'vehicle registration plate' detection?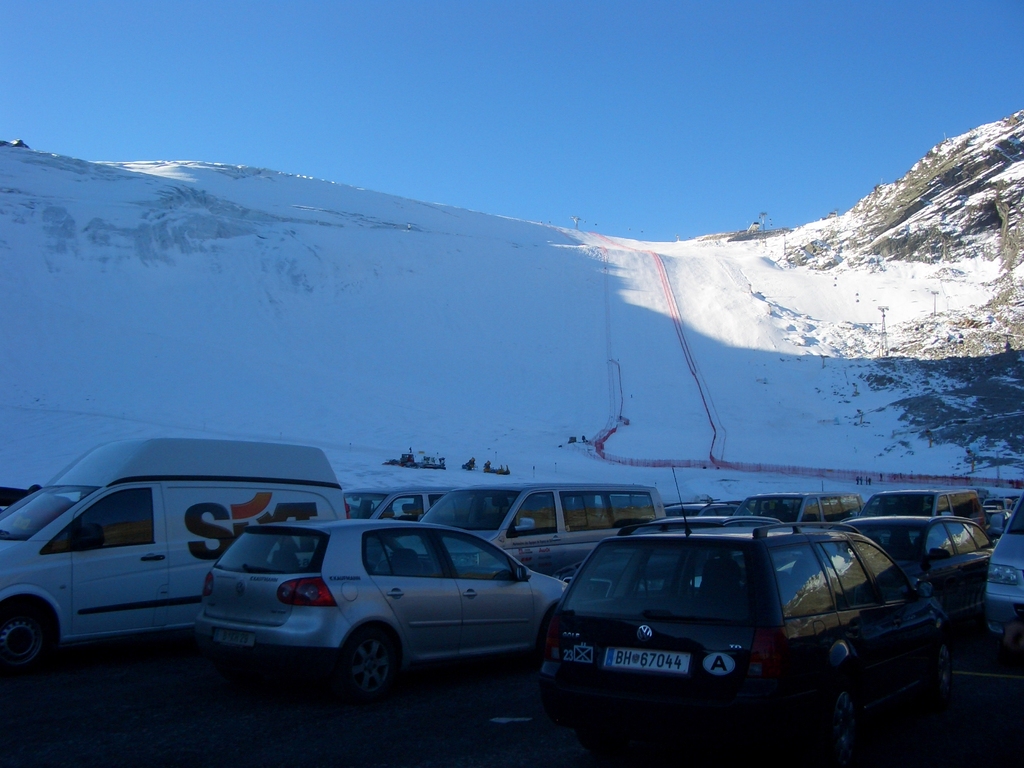
607/645/691/676
